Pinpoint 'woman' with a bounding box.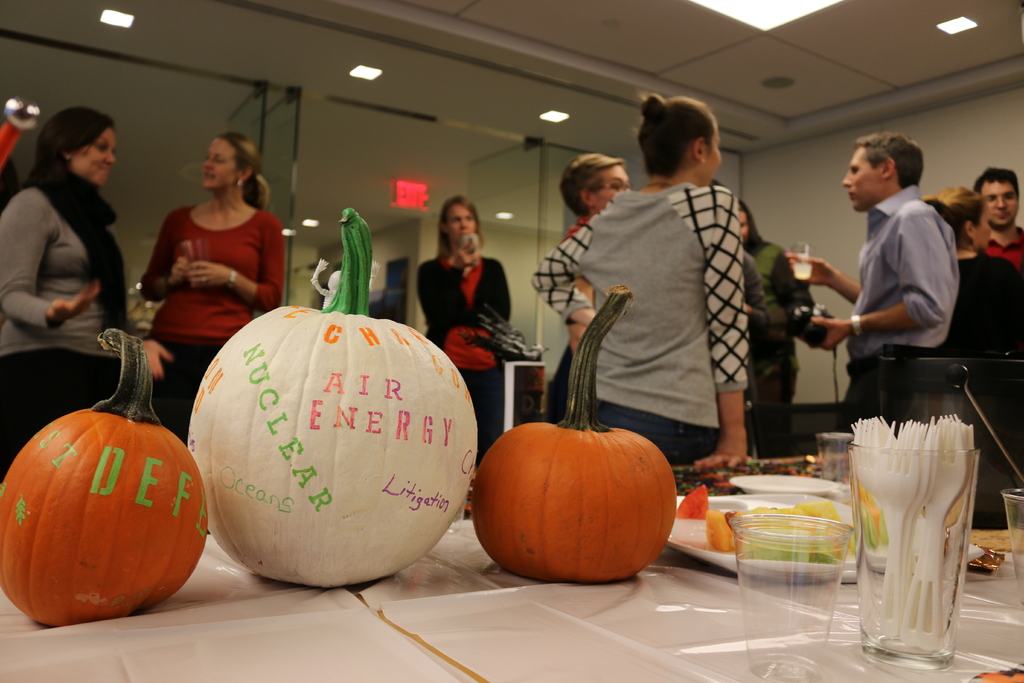
531, 89, 755, 474.
